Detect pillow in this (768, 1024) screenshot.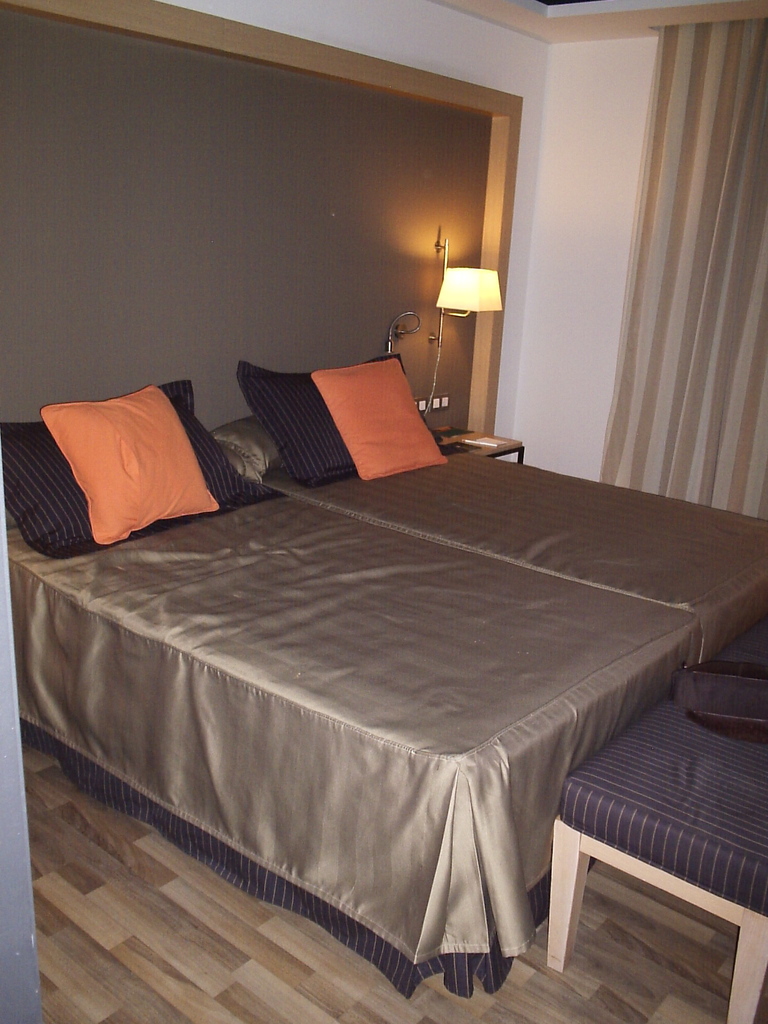
Detection: {"x1": 0, "y1": 376, "x2": 273, "y2": 564}.
